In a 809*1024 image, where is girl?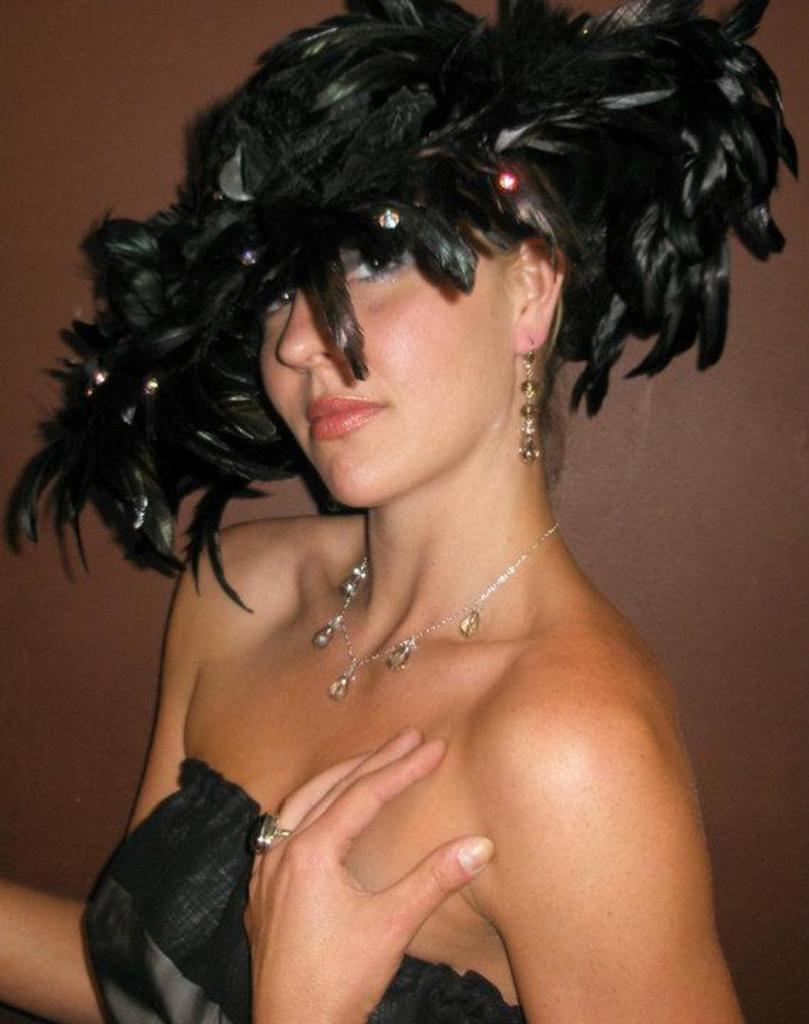
0,0,800,1023.
